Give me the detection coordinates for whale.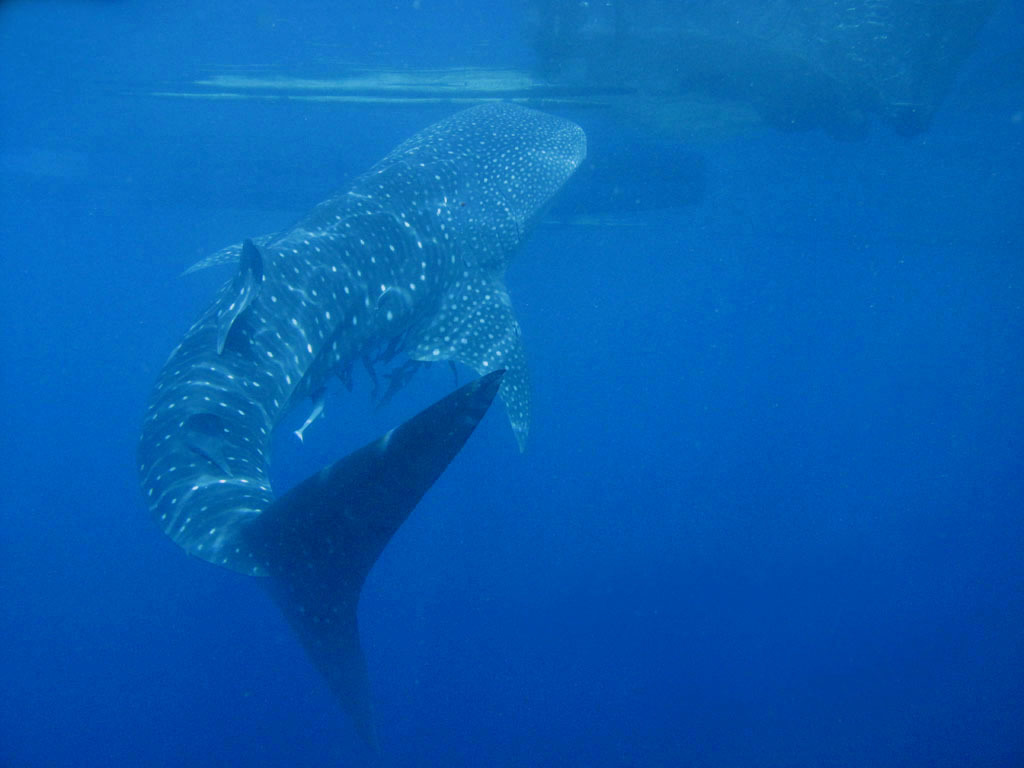
(left=136, top=97, right=591, bottom=758).
